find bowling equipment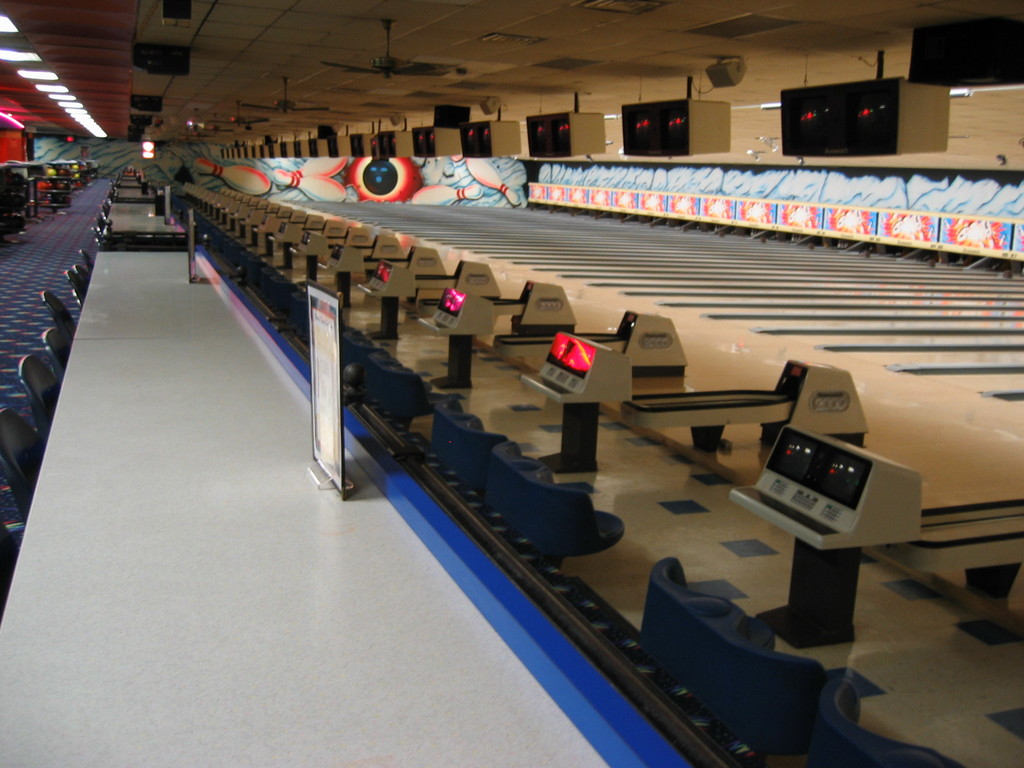
[189, 157, 270, 200]
